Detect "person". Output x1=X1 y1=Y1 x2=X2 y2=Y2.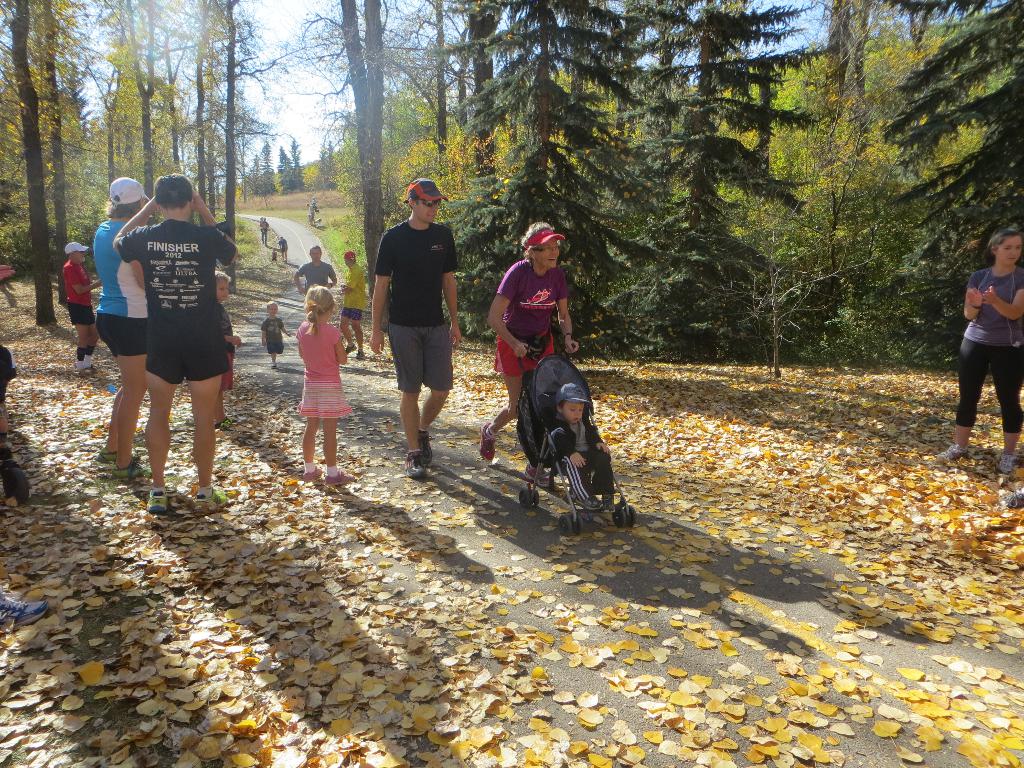
x1=61 y1=244 x2=103 y2=380.
